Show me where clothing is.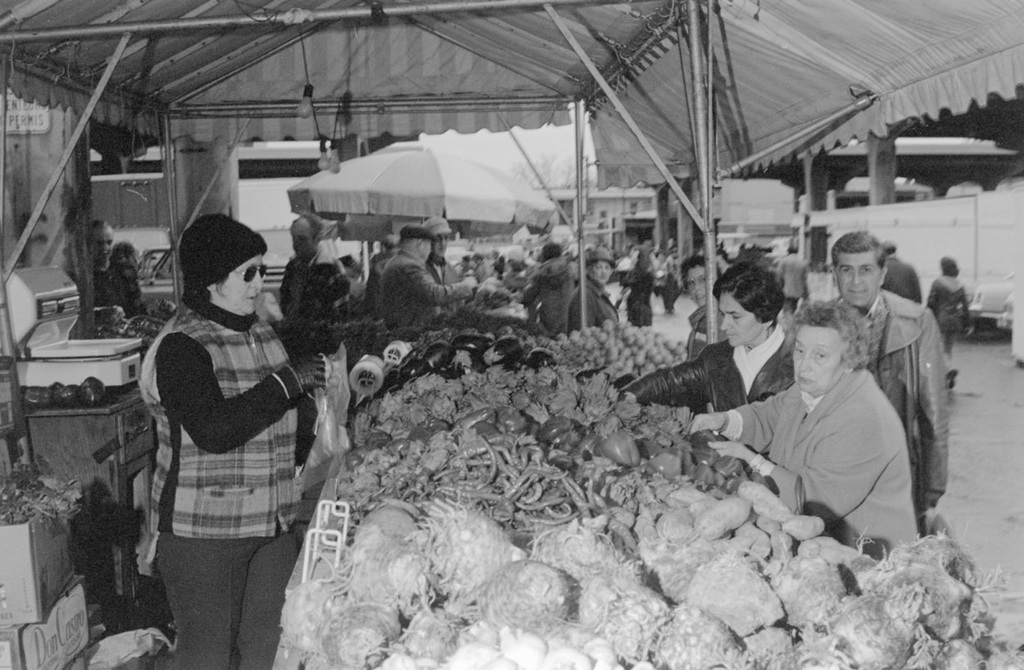
clothing is at 925, 269, 970, 350.
